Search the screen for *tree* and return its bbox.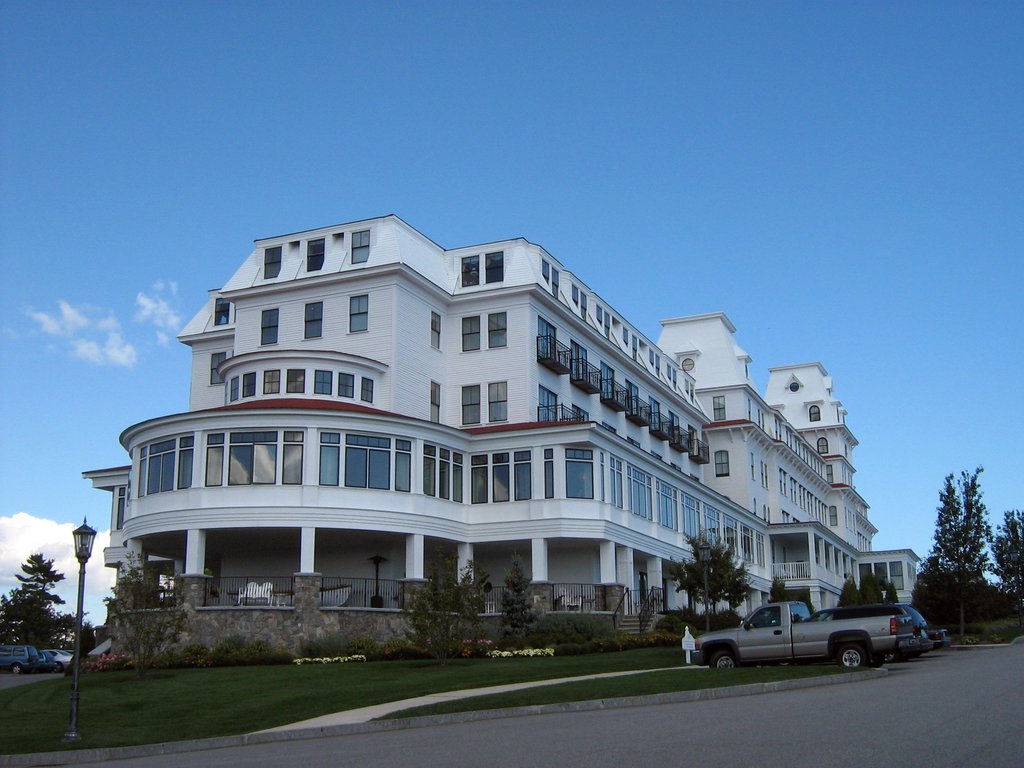
Found: bbox=[669, 525, 749, 611].
